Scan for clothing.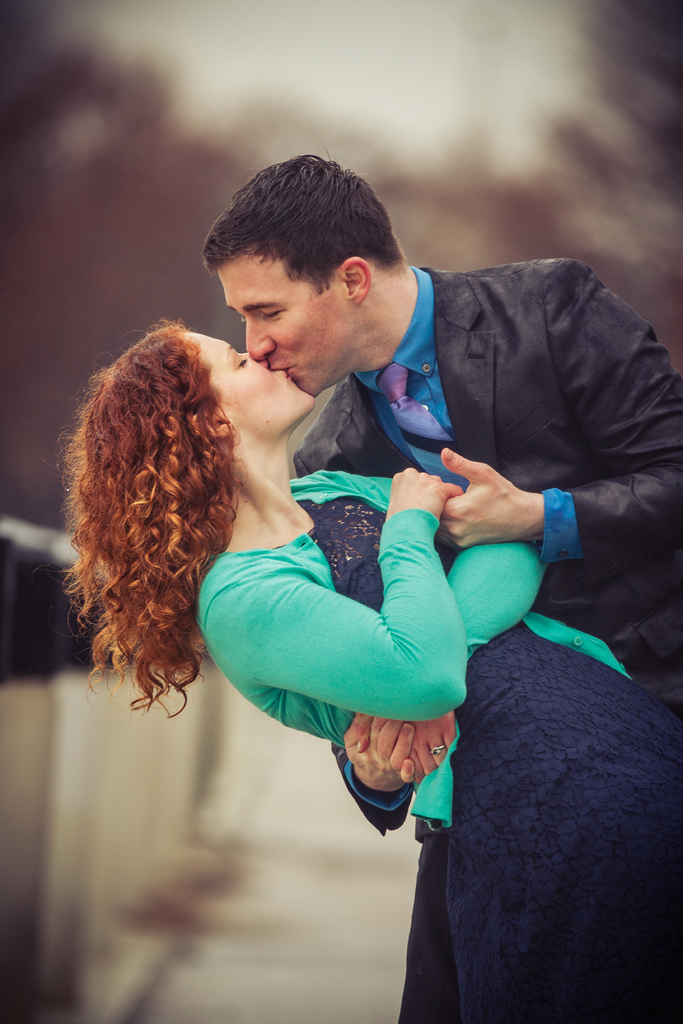
Scan result: (x1=295, y1=259, x2=682, y2=679).
